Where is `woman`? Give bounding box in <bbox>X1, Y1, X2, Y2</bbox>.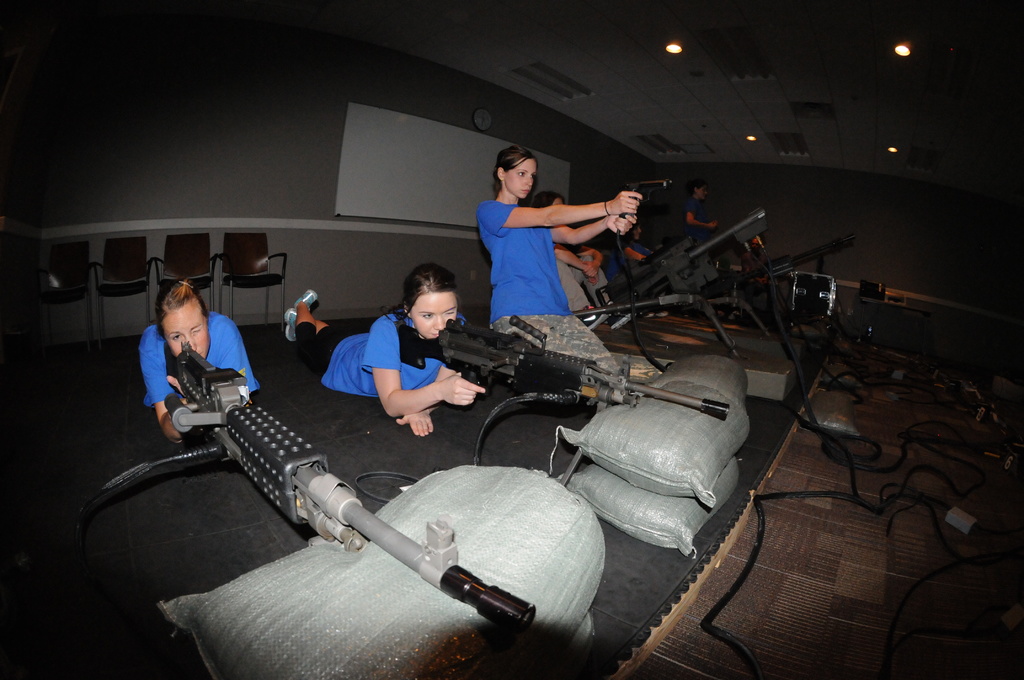
<bbox>531, 193, 623, 330</bbox>.
